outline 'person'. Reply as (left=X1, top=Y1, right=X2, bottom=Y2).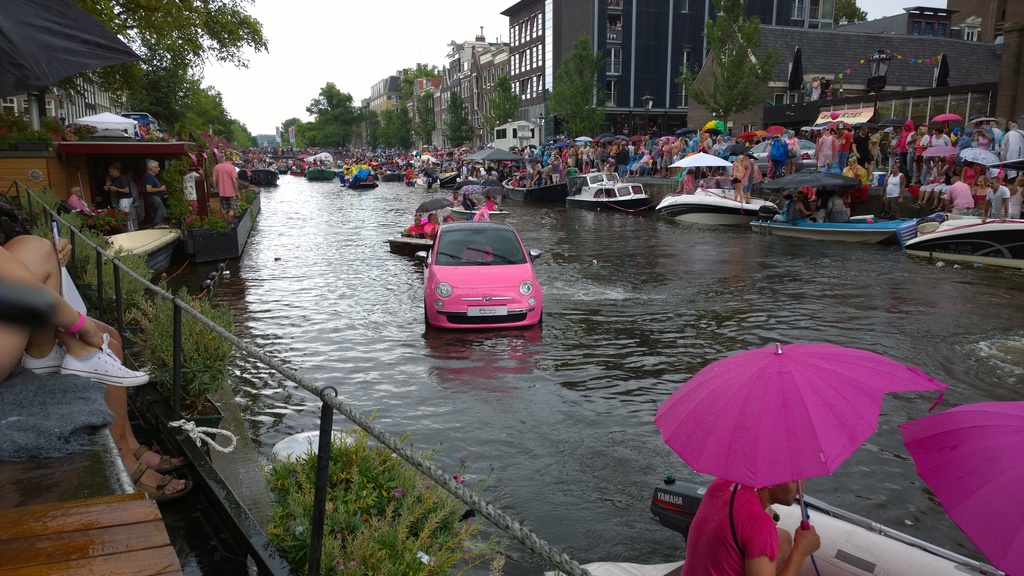
(left=728, top=156, right=746, bottom=204).
